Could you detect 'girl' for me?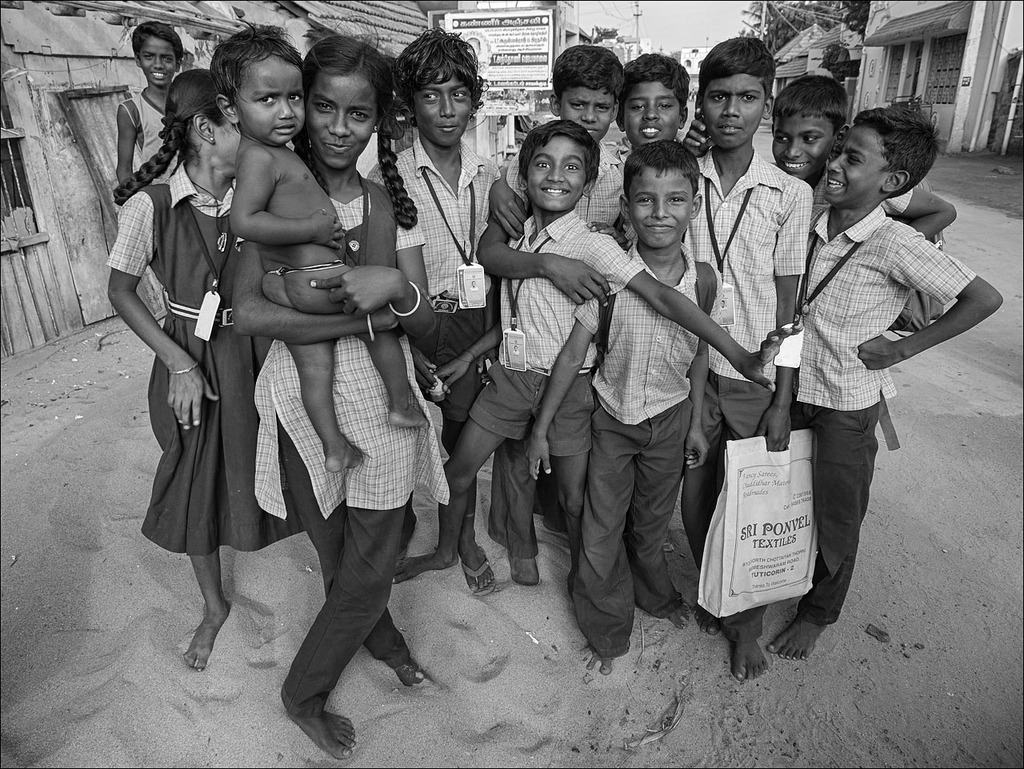
Detection result: 233 20 434 763.
